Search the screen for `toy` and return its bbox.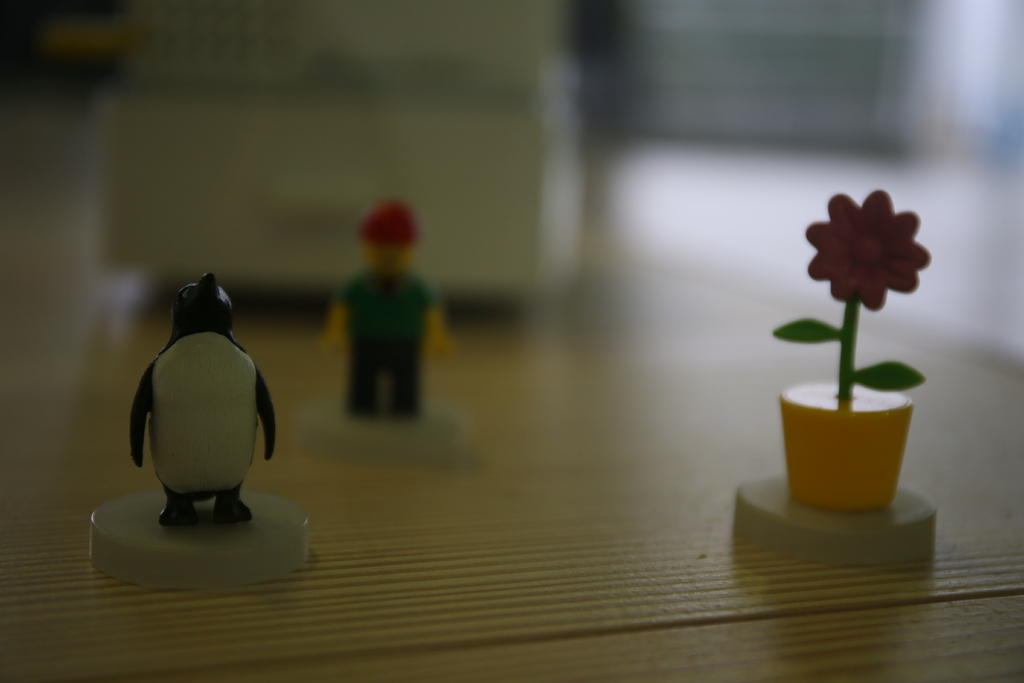
Found: left=732, top=186, right=936, bottom=573.
